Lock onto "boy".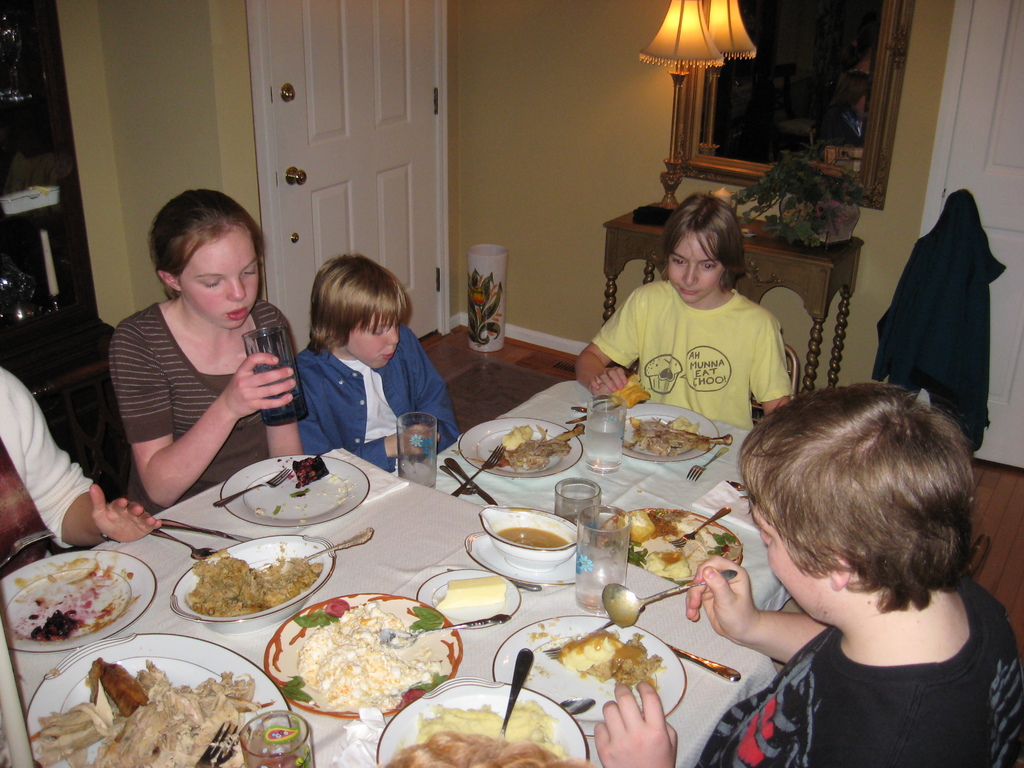
Locked: <bbox>296, 252, 463, 474</bbox>.
